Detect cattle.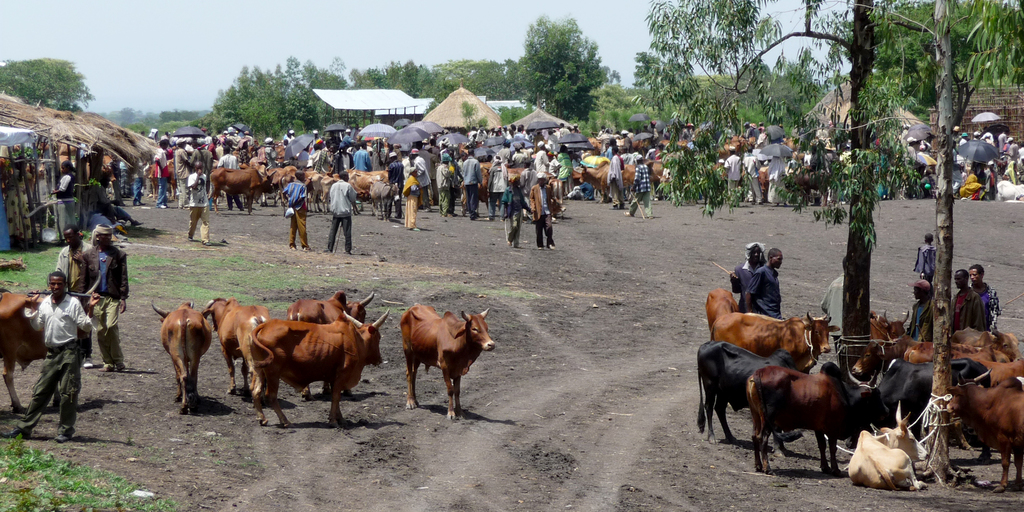
Detected at left=280, top=166, right=300, bottom=189.
